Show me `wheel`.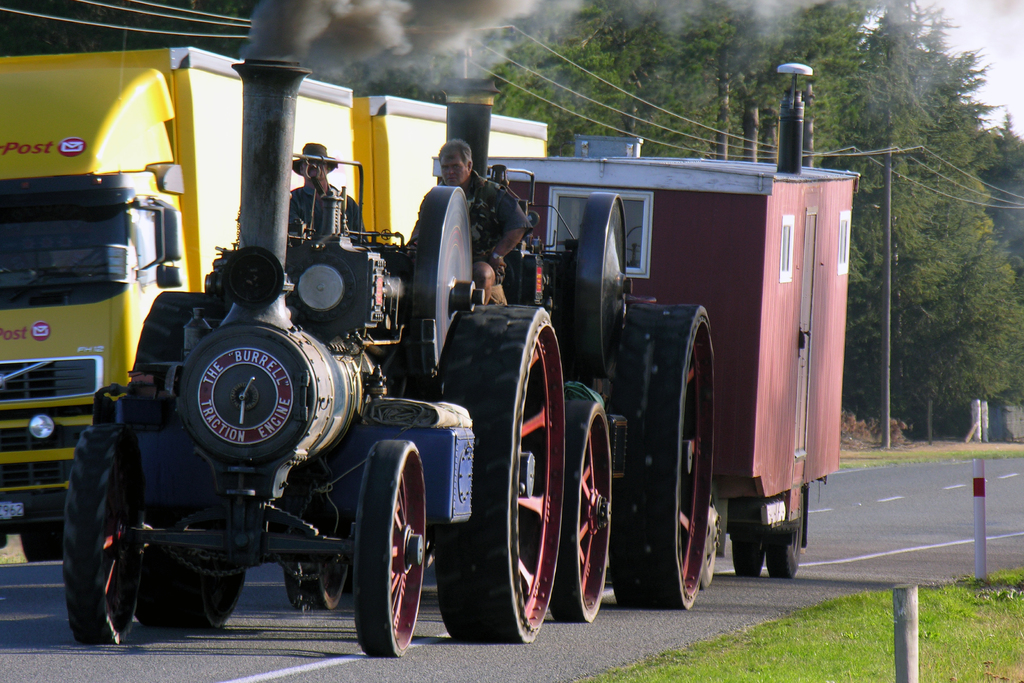
`wheel` is here: 436:304:568:646.
